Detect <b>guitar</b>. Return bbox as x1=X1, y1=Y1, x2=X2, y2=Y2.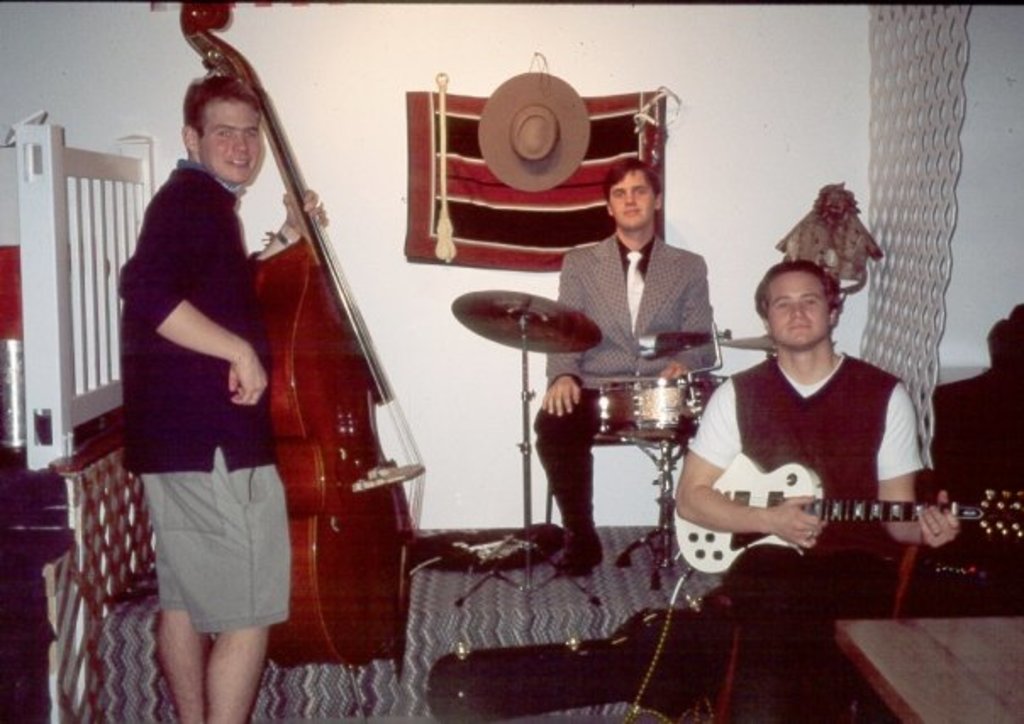
x1=675, y1=436, x2=1022, y2=585.
